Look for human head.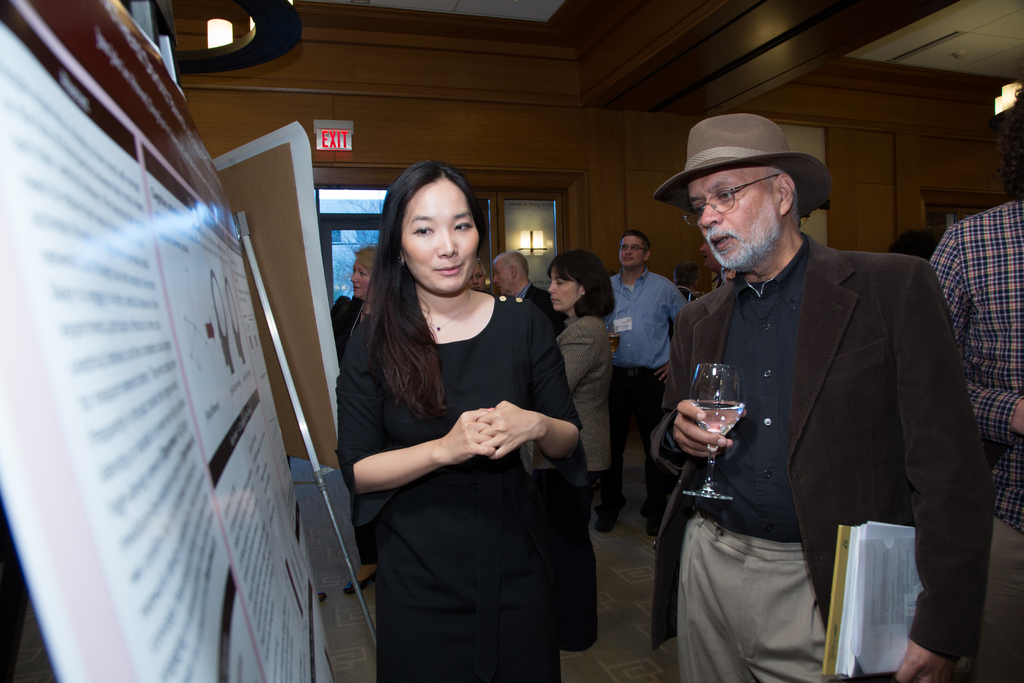
Found: x1=546 y1=246 x2=610 y2=309.
